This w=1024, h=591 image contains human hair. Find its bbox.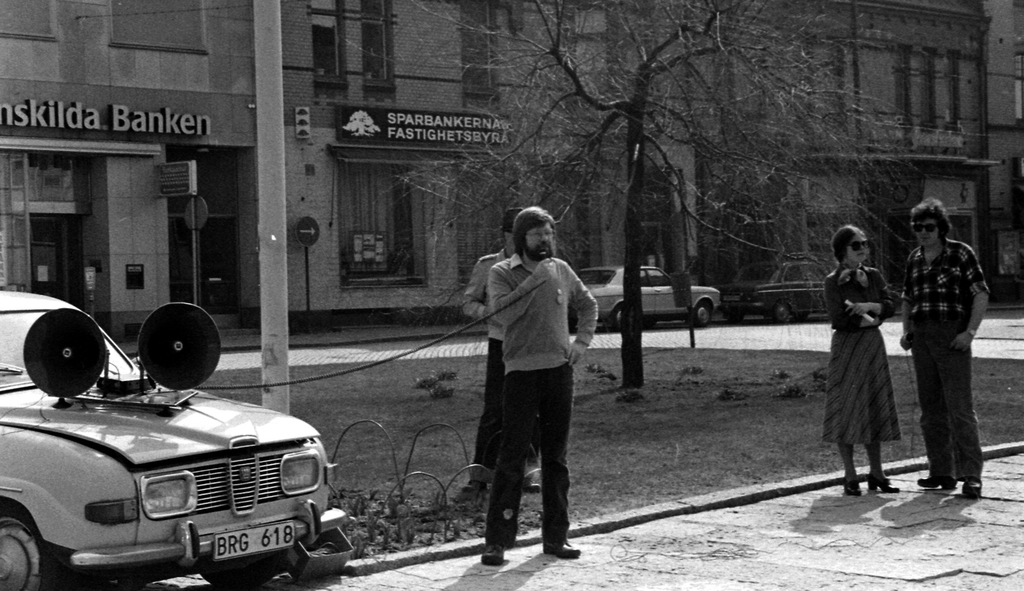
[x1=911, y1=197, x2=952, y2=240].
